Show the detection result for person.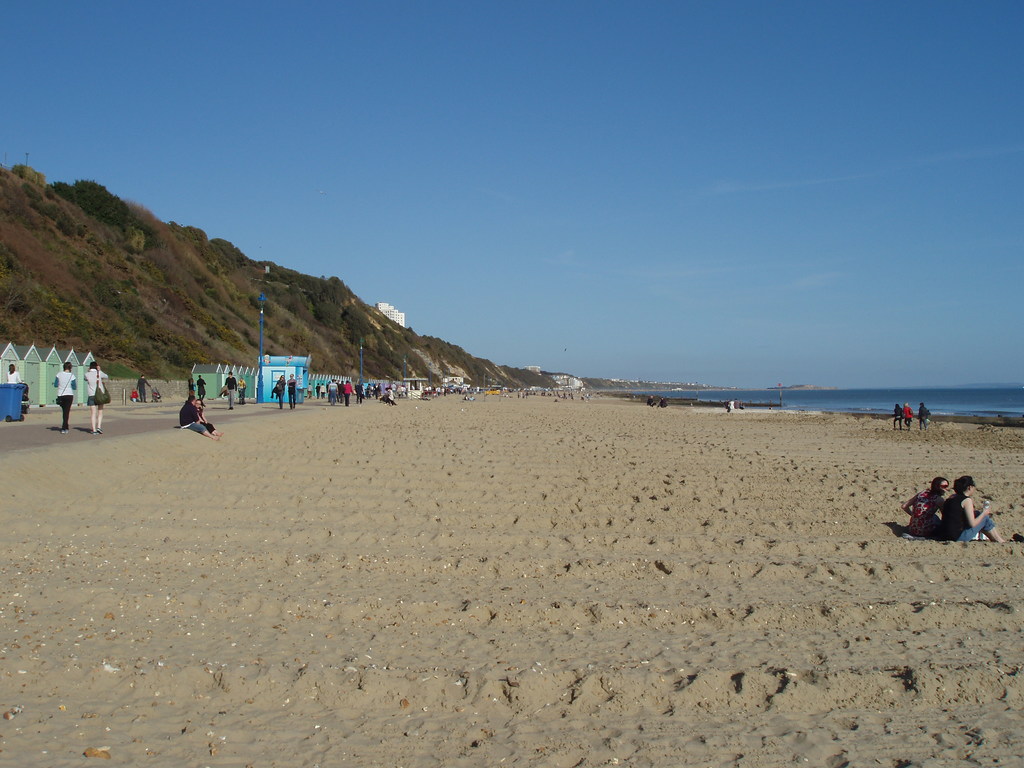
Rect(904, 474, 945, 541).
